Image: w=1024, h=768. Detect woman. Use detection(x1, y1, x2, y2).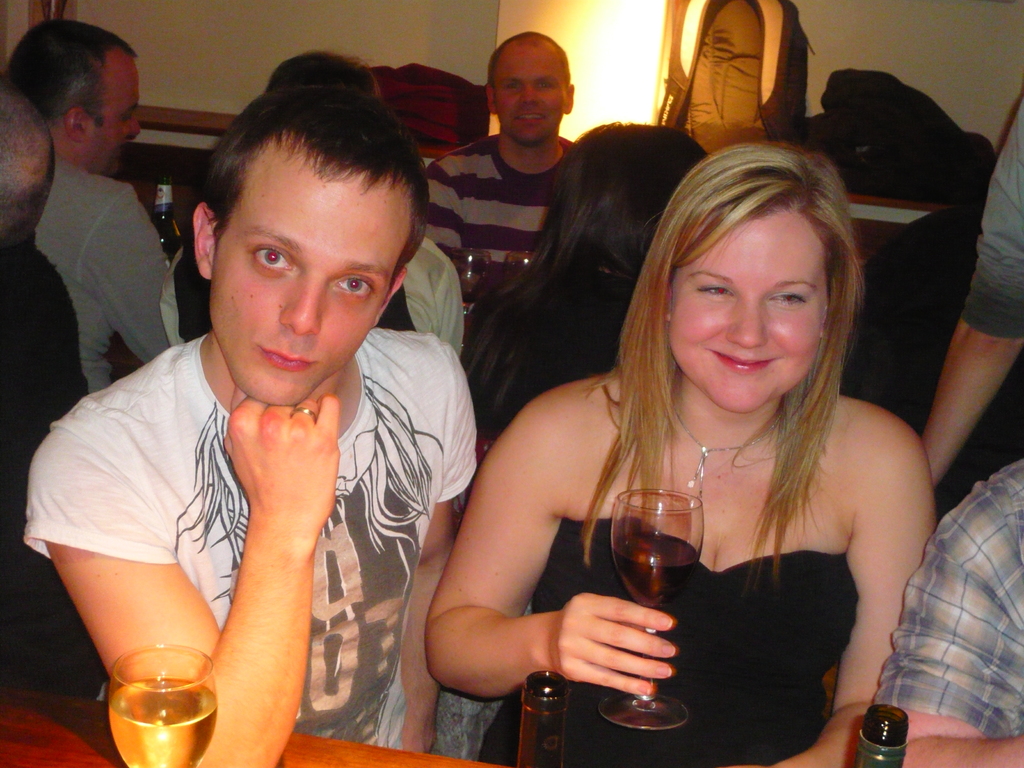
detection(441, 116, 941, 763).
